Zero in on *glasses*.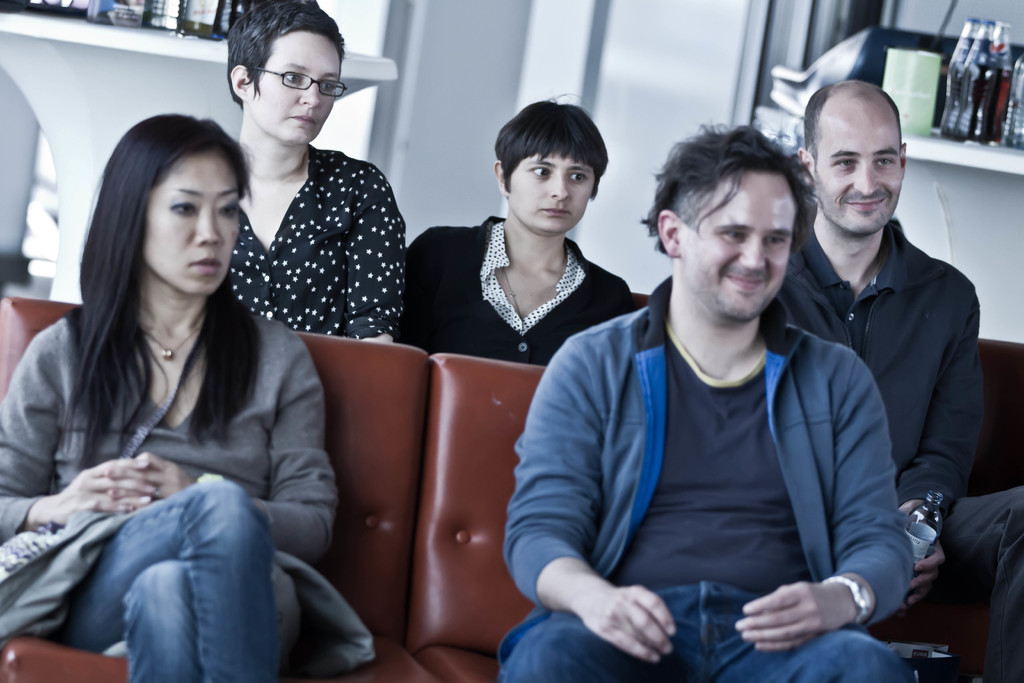
Zeroed in: <region>249, 69, 349, 100</region>.
